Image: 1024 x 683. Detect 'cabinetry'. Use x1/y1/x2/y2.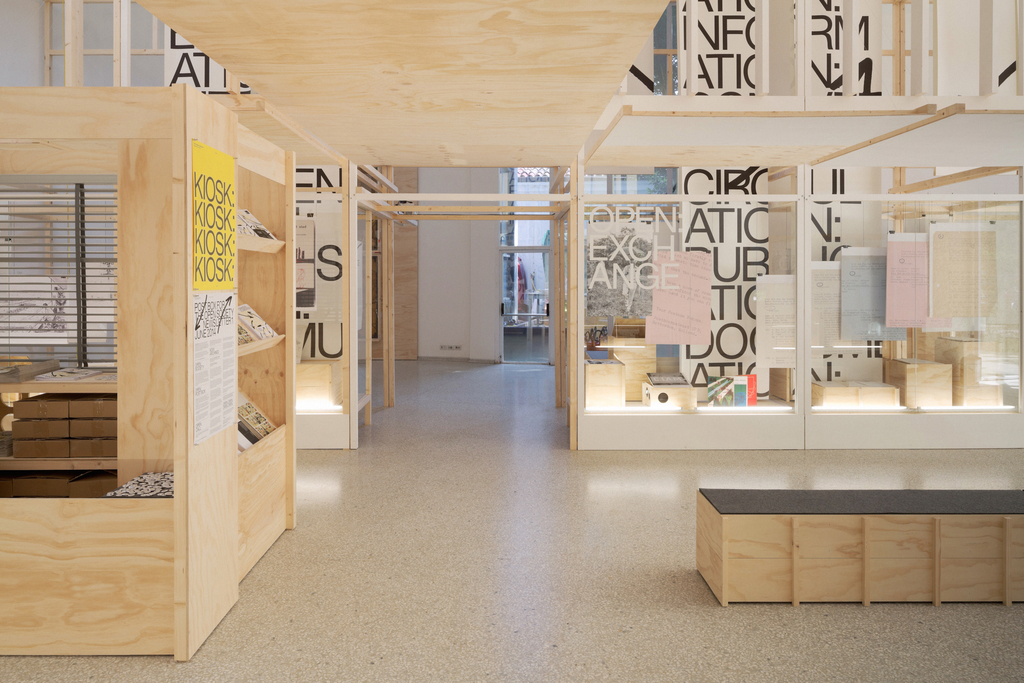
584/358/637/413.
